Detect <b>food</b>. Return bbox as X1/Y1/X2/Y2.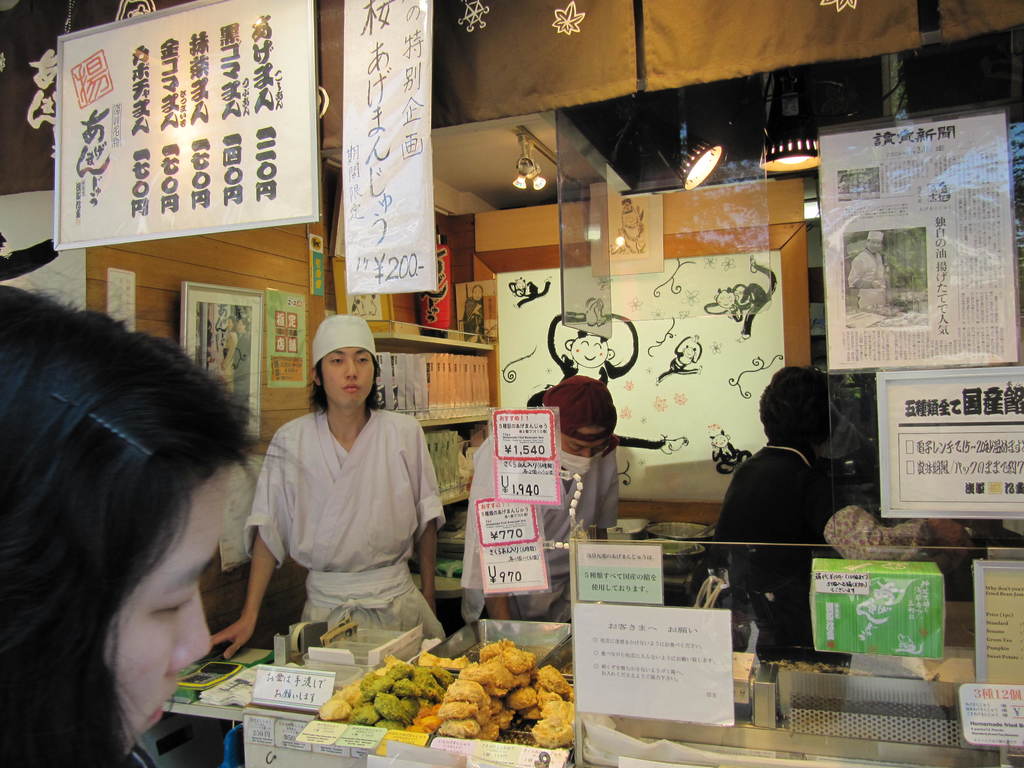
537/663/573/695.
